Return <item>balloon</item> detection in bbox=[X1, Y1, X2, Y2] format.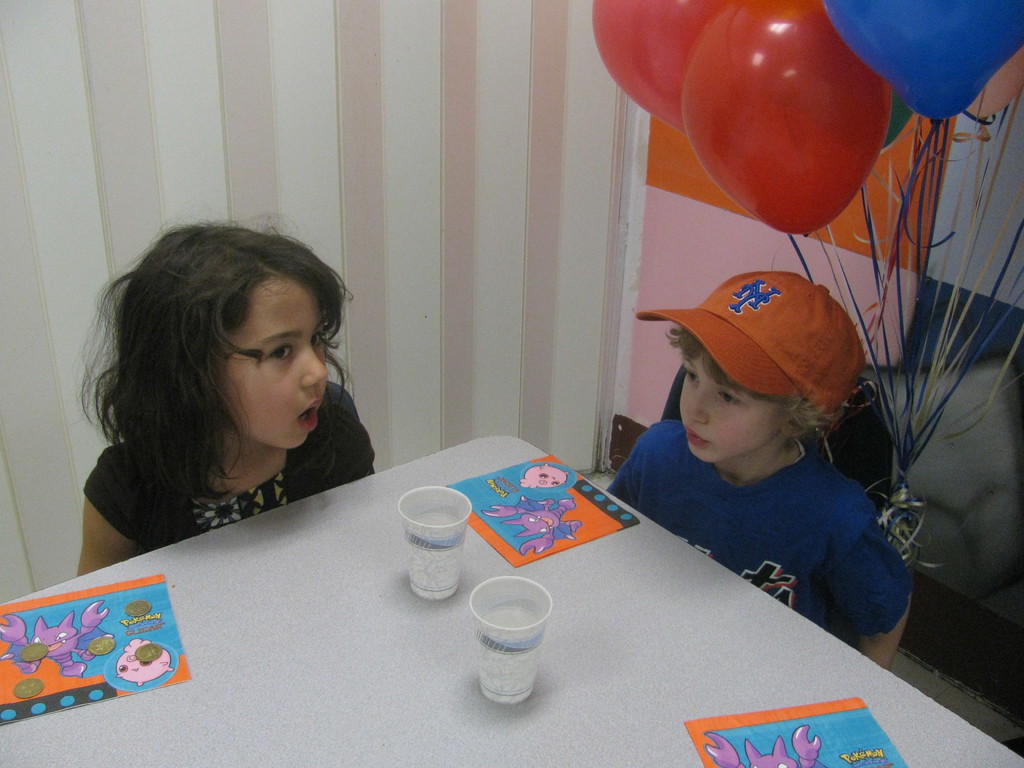
bbox=[966, 47, 1023, 119].
